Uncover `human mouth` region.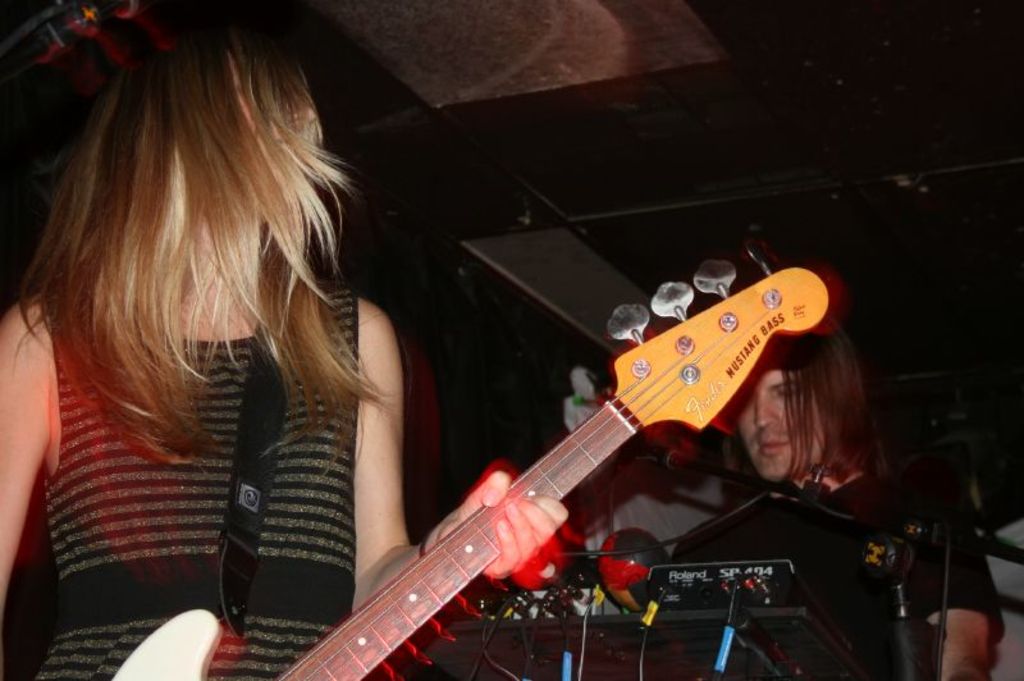
Uncovered: x1=758, y1=435, x2=790, y2=452.
